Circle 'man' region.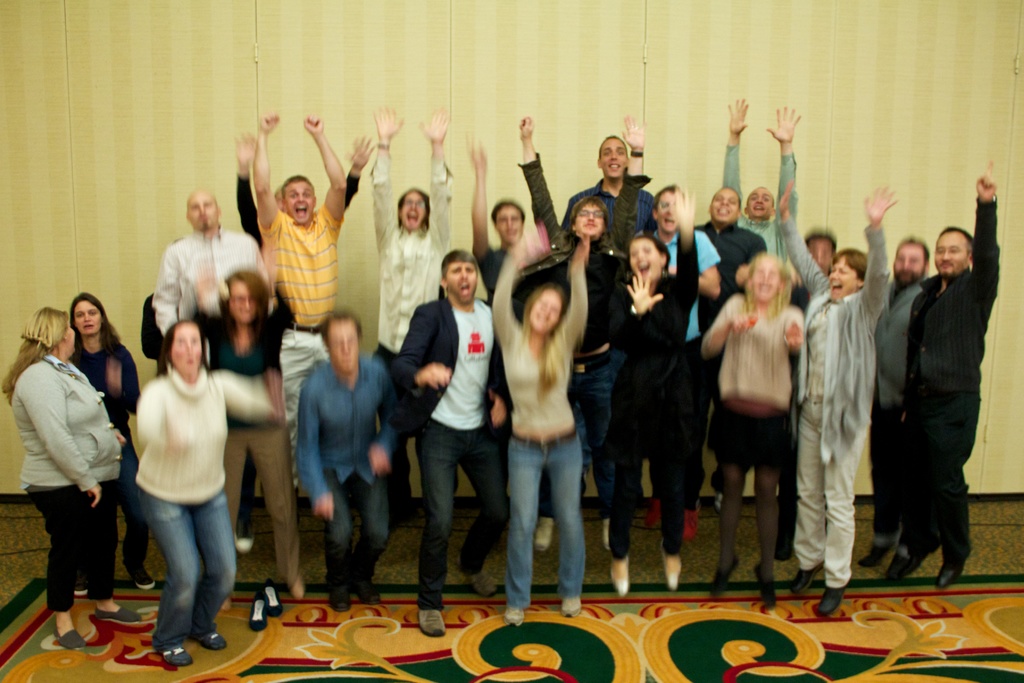
Region: <box>559,133,663,238</box>.
